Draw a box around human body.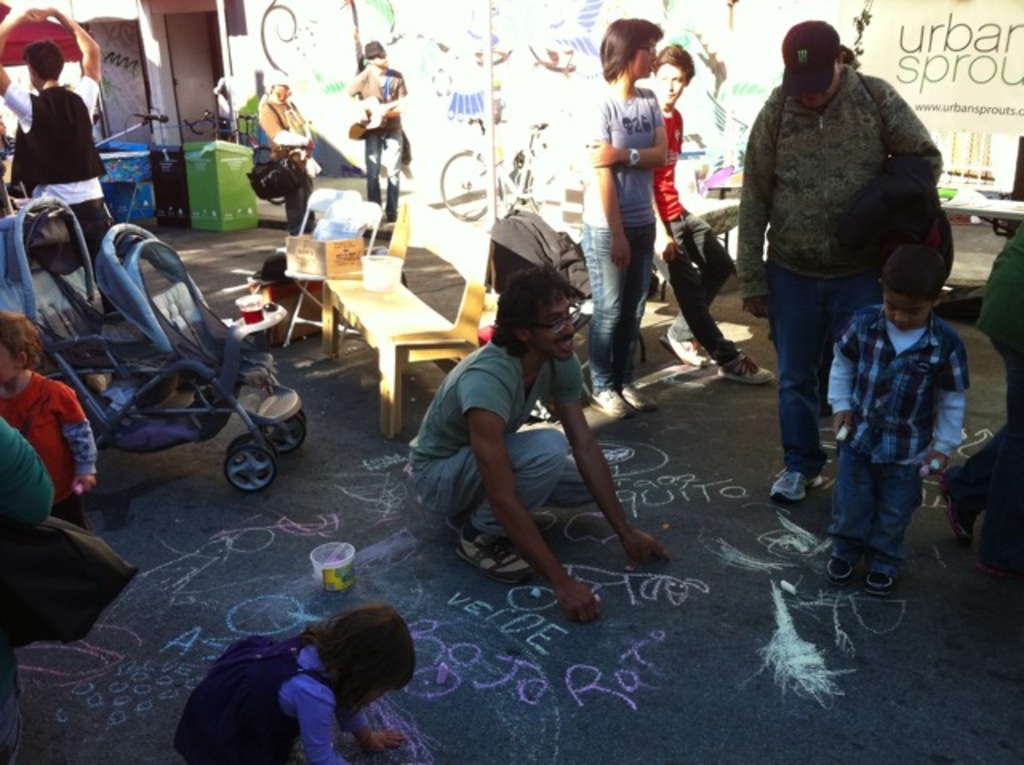
(left=338, top=62, right=408, bottom=238).
